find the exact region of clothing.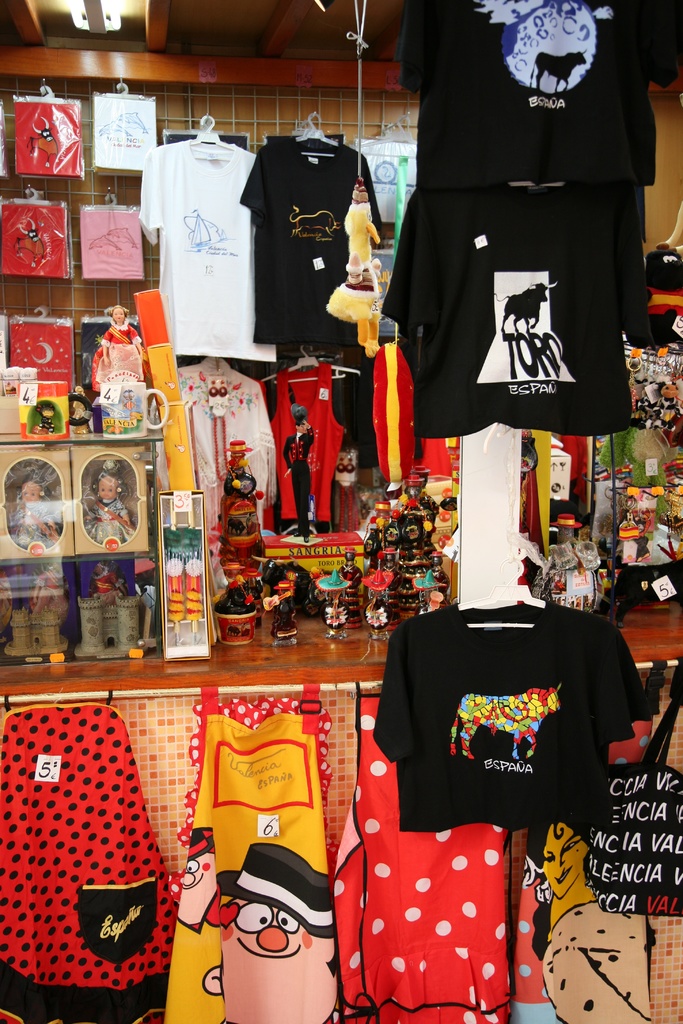
Exact region: 370, 596, 654, 835.
